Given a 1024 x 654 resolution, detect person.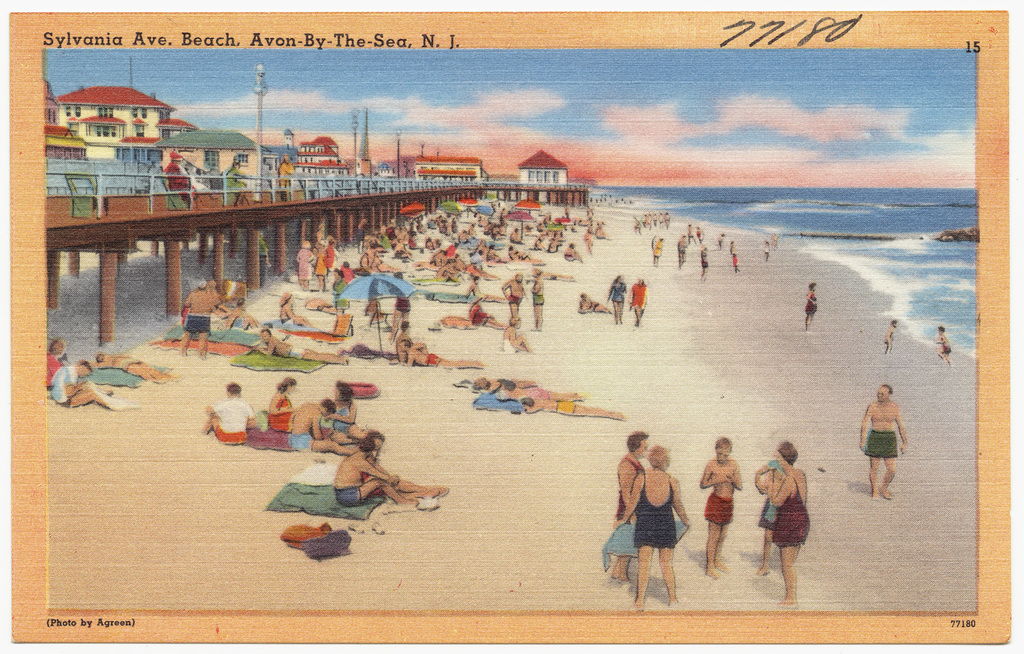
<box>503,274,524,315</box>.
